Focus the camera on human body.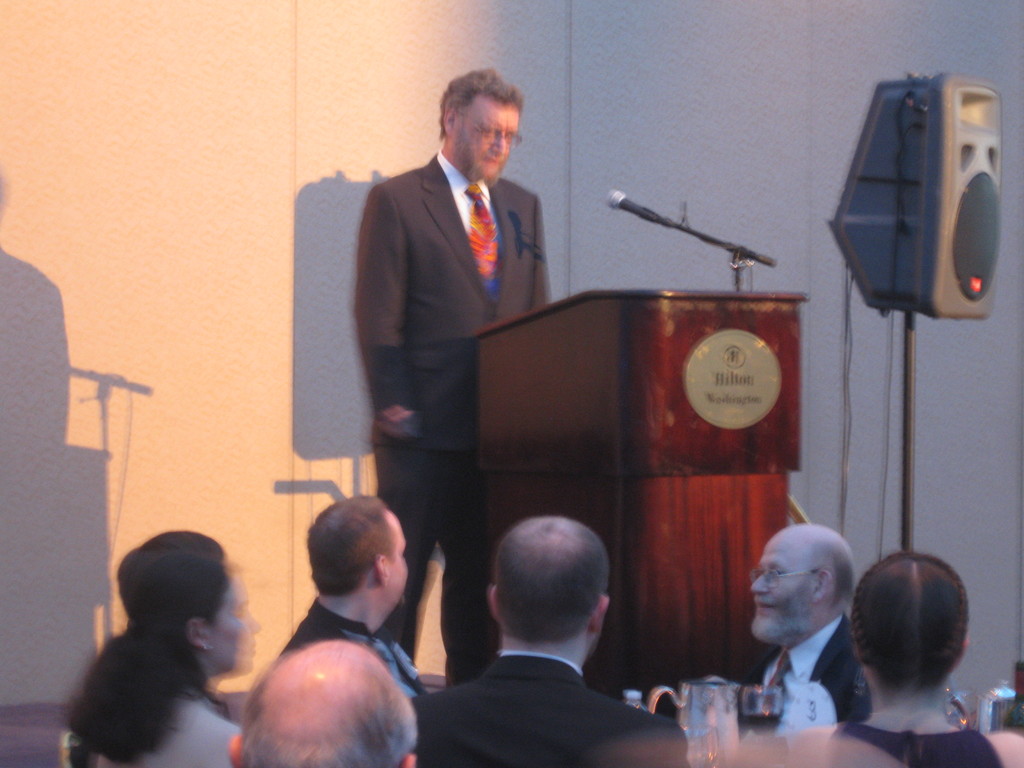
Focus region: BBox(406, 659, 691, 767).
